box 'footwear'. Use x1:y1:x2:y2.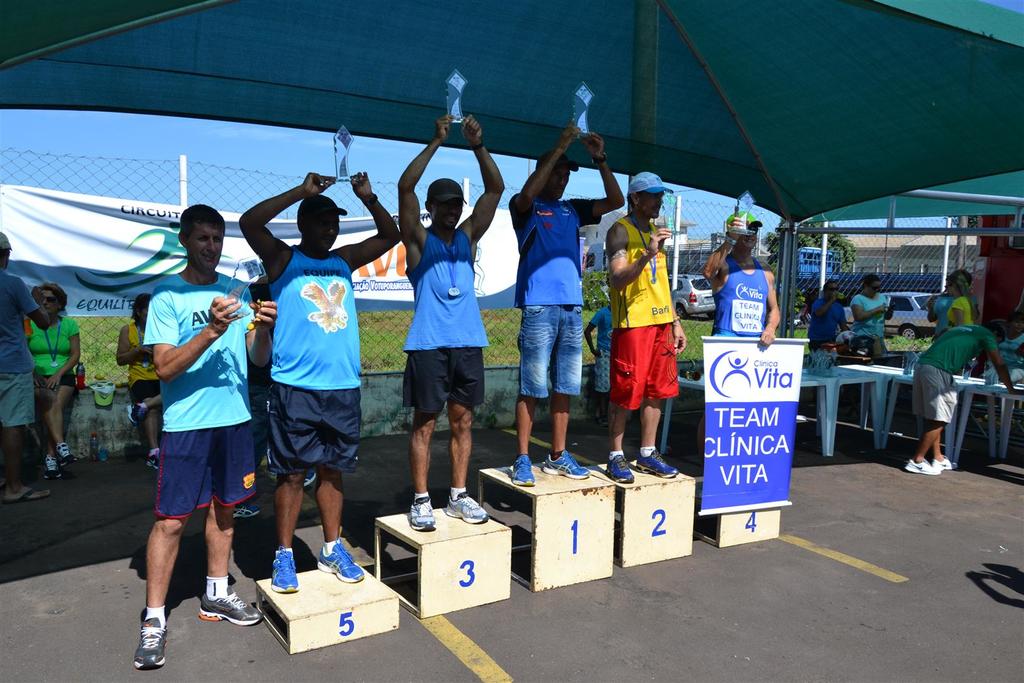
317:541:365:584.
